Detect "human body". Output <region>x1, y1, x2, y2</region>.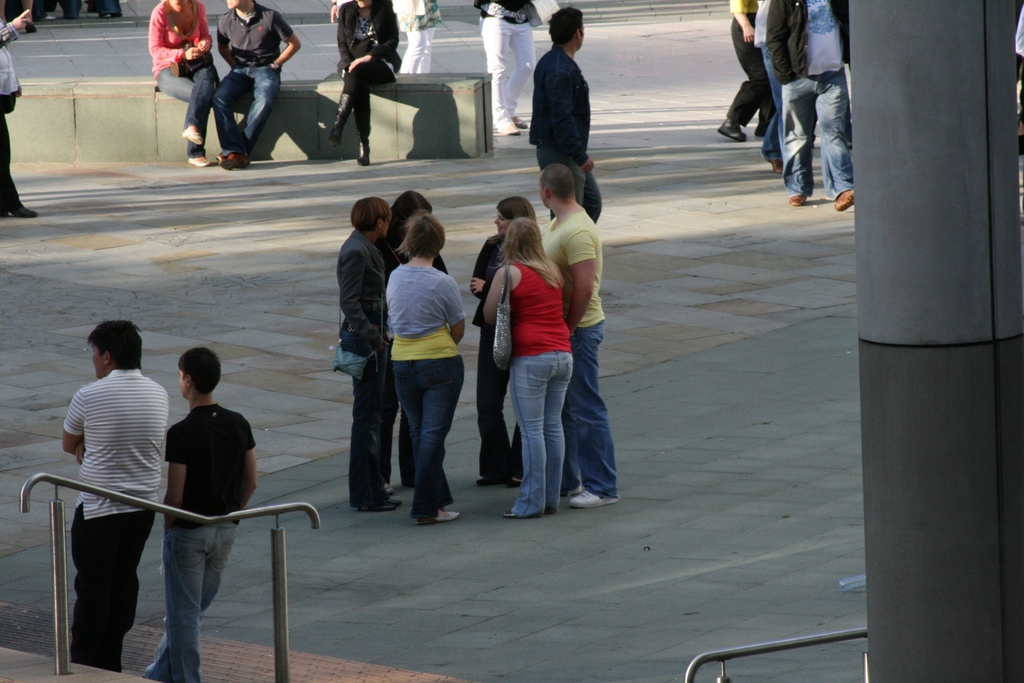
<region>144, 4, 221, 165</region>.
